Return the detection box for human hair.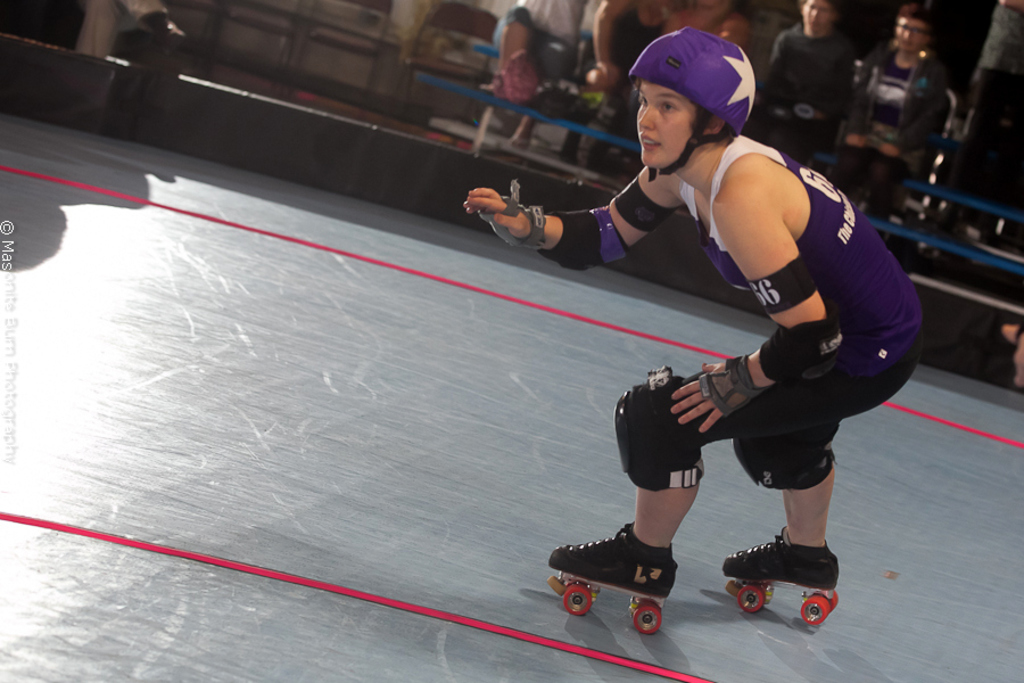
[left=504, top=3, right=546, bottom=48].
